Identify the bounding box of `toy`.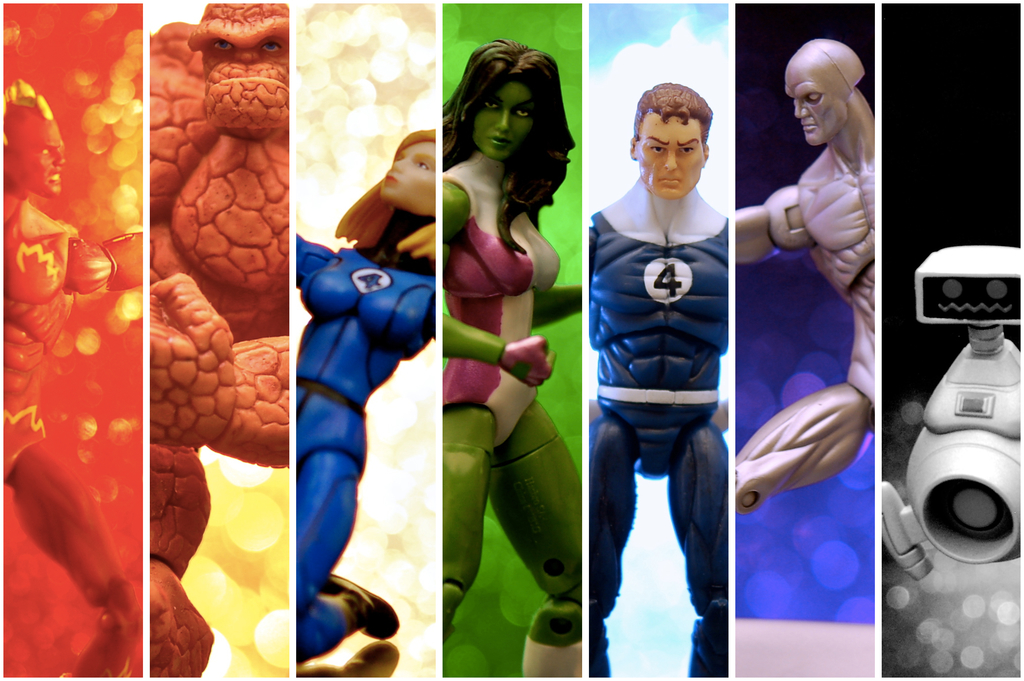
<box>150,3,292,680</box>.
